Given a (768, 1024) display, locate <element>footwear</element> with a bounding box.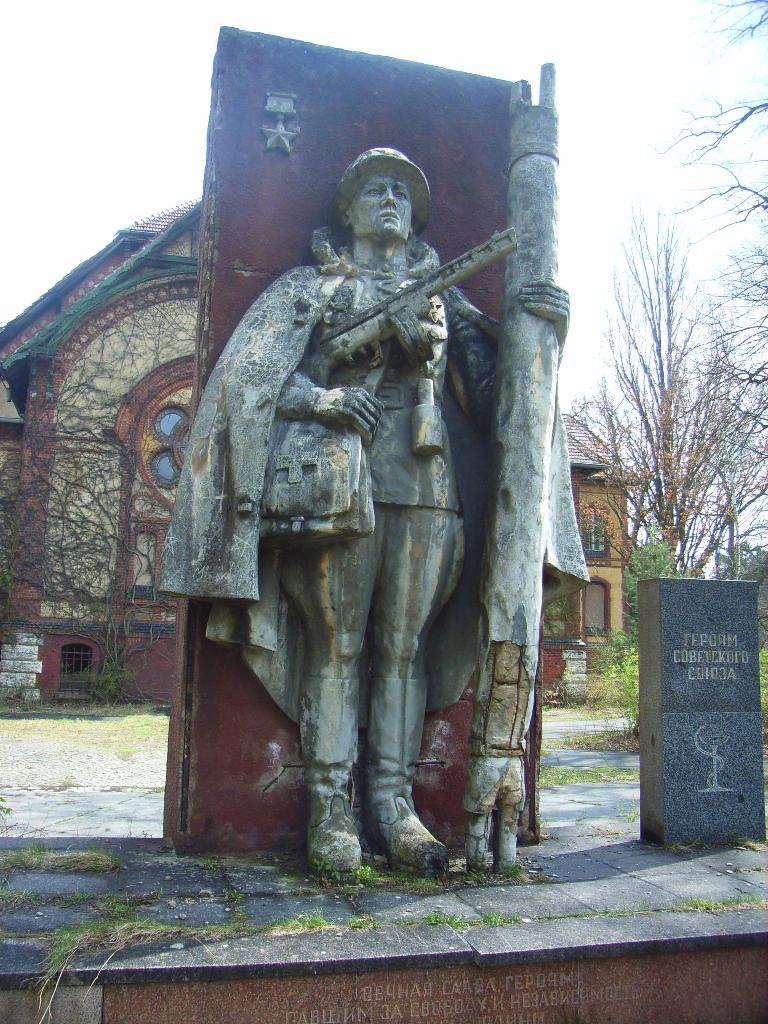
Located: 302,780,363,880.
